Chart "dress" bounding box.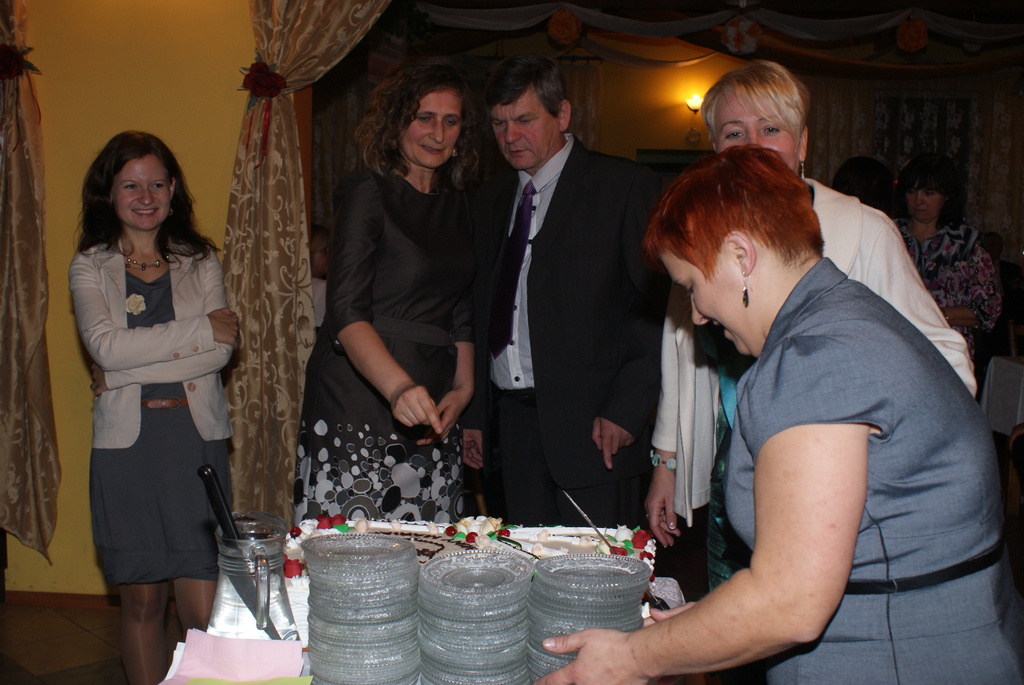
Charted: [x1=717, y1=258, x2=1023, y2=684].
